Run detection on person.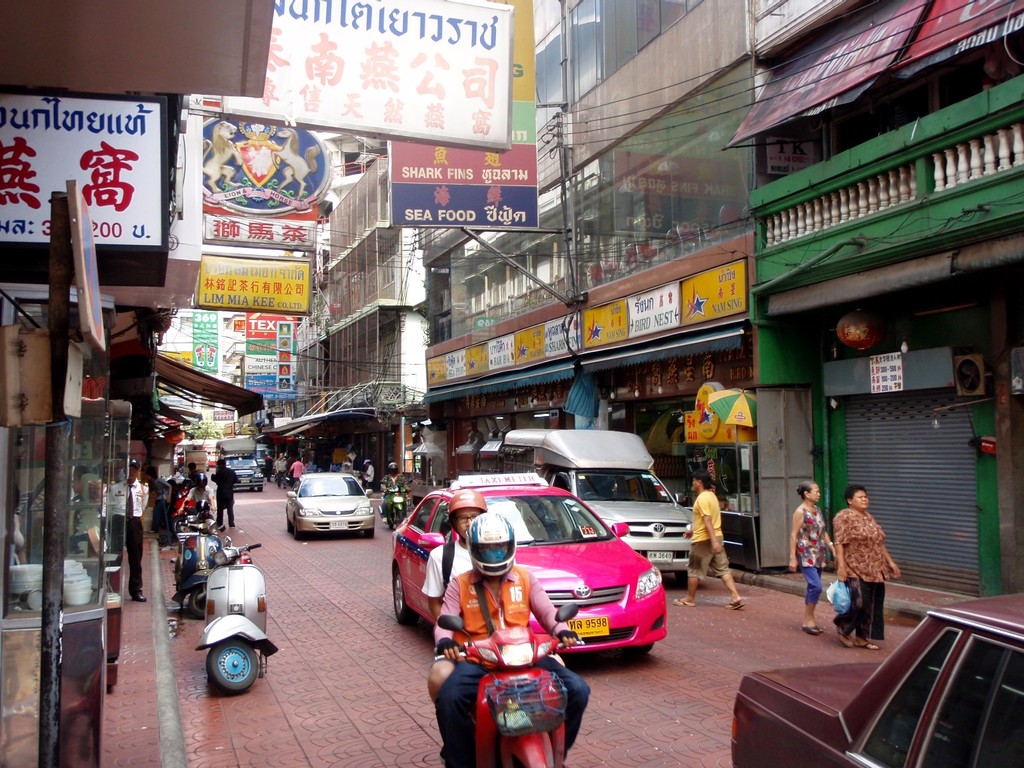
Result: (left=379, top=459, right=413, bottom=517).
